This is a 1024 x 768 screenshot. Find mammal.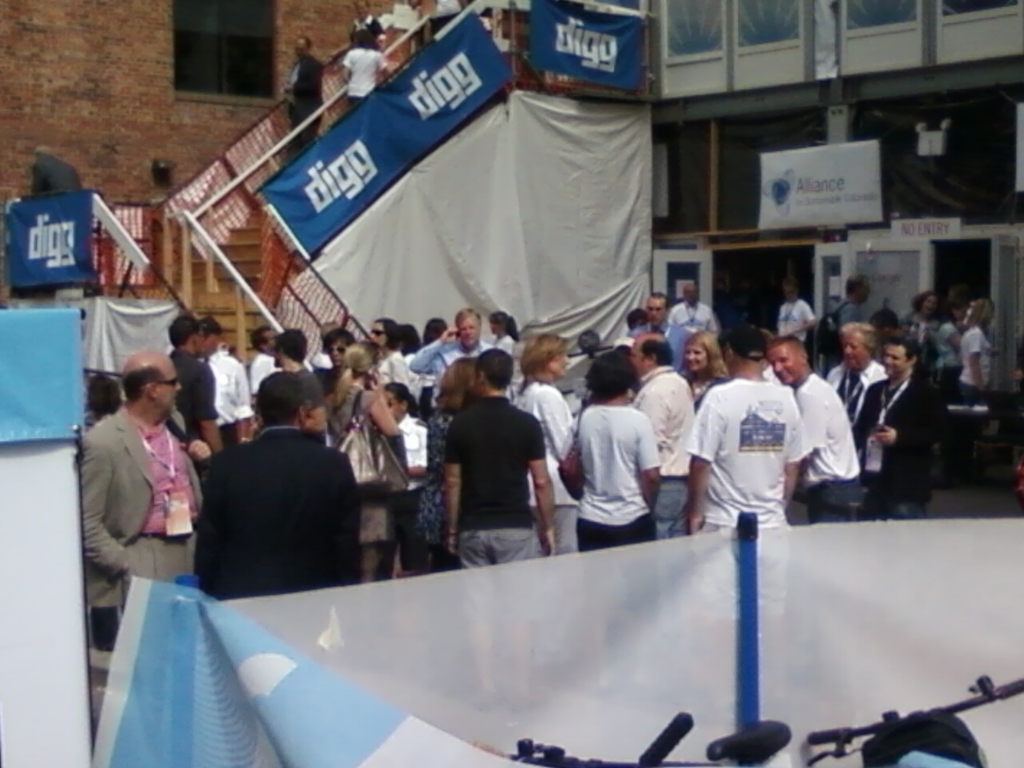
Bounding box: Rect(341, 29, 389, 101).
